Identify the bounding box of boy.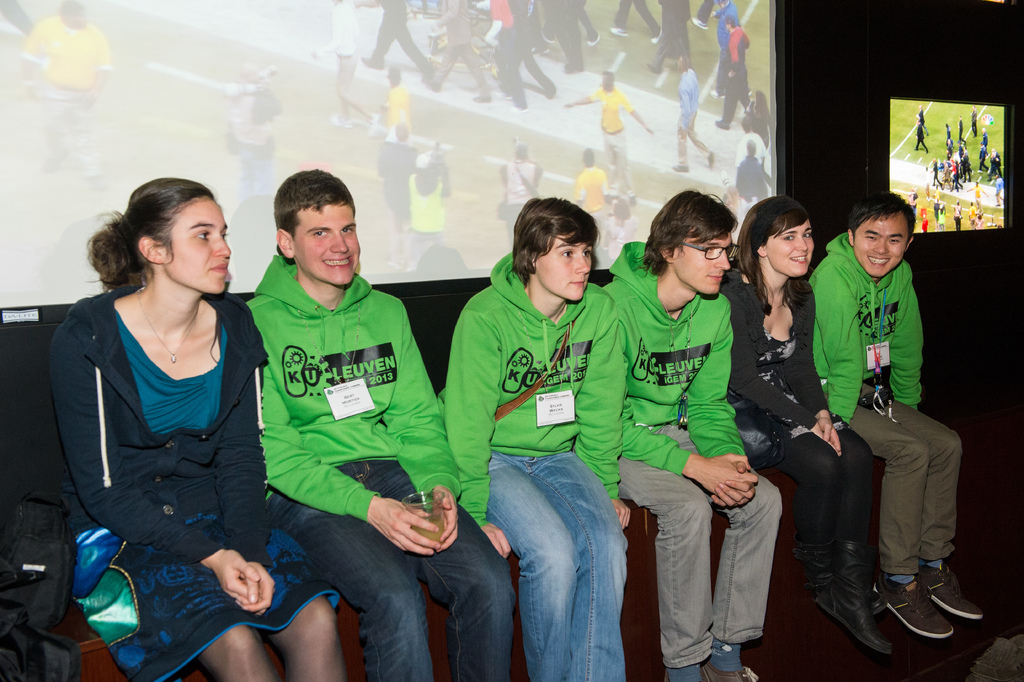
pyautogui.locateOnScreen(602, 190, 783, 681).
